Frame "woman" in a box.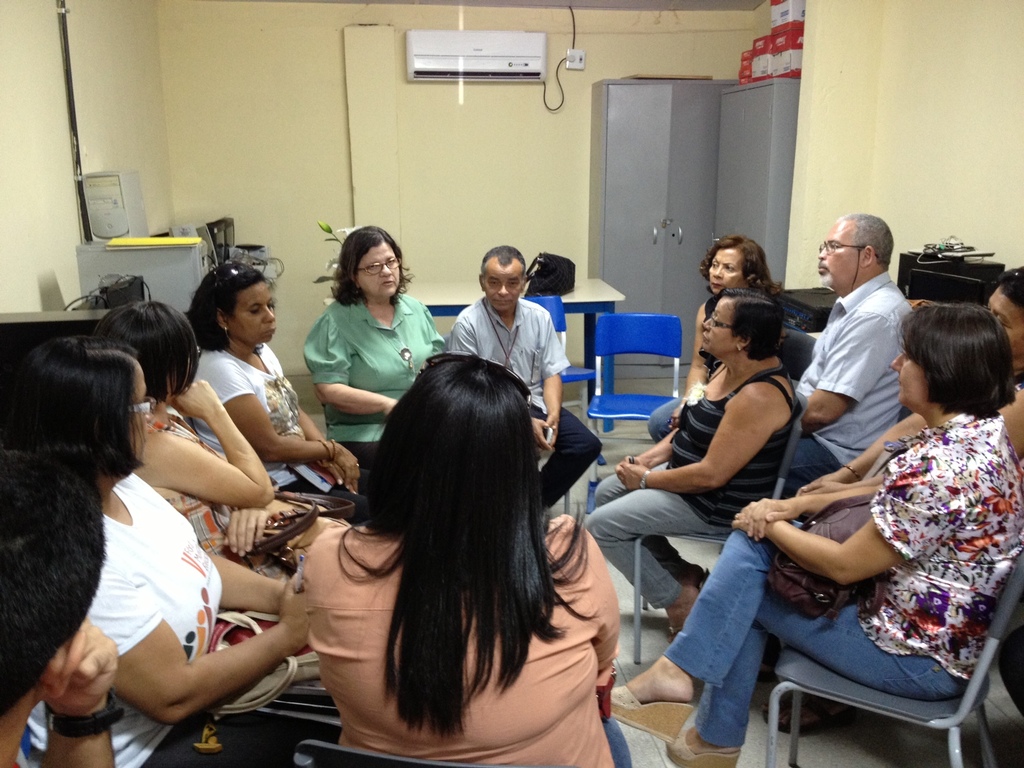
(x1=799, y1=269, x2=1023, y2=495).
